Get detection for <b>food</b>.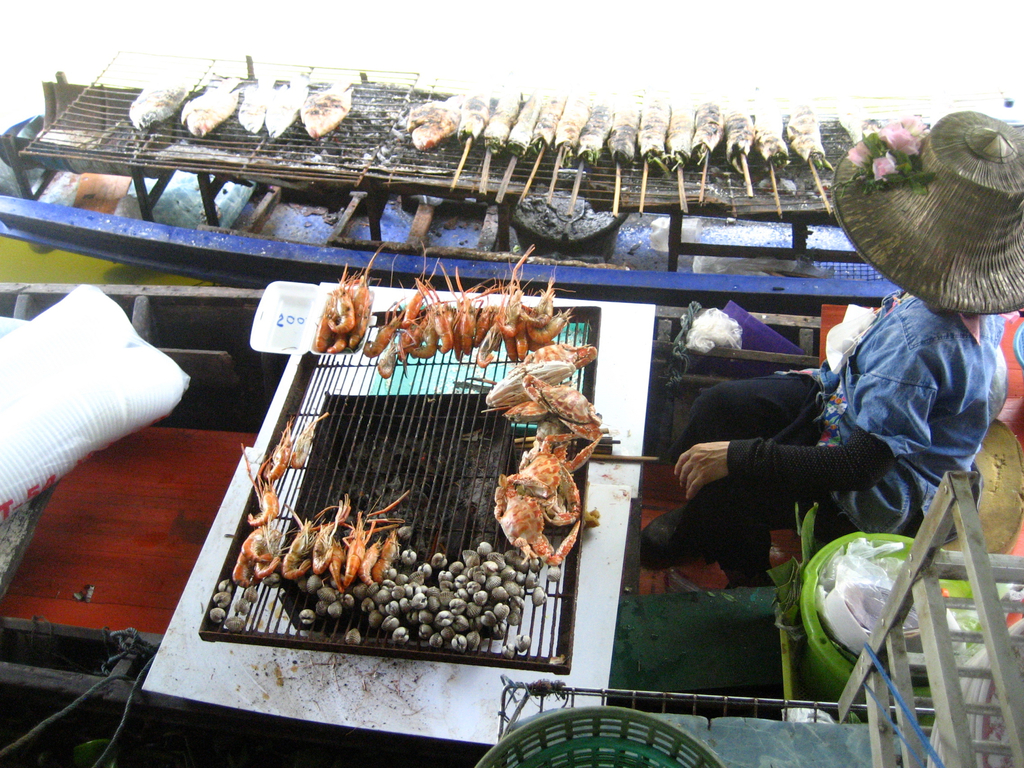
Detection: rect(404, 86, 833, 180).
